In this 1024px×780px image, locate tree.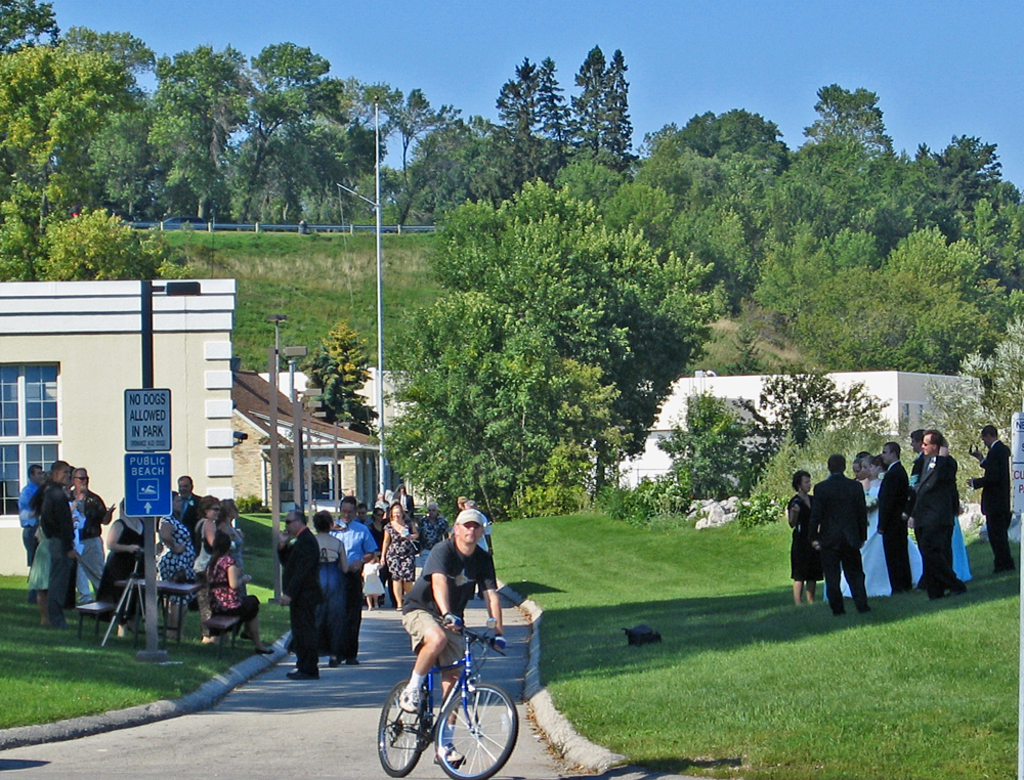
Bounding box: <bbox>496, 57, 548, 133</bbox>.
